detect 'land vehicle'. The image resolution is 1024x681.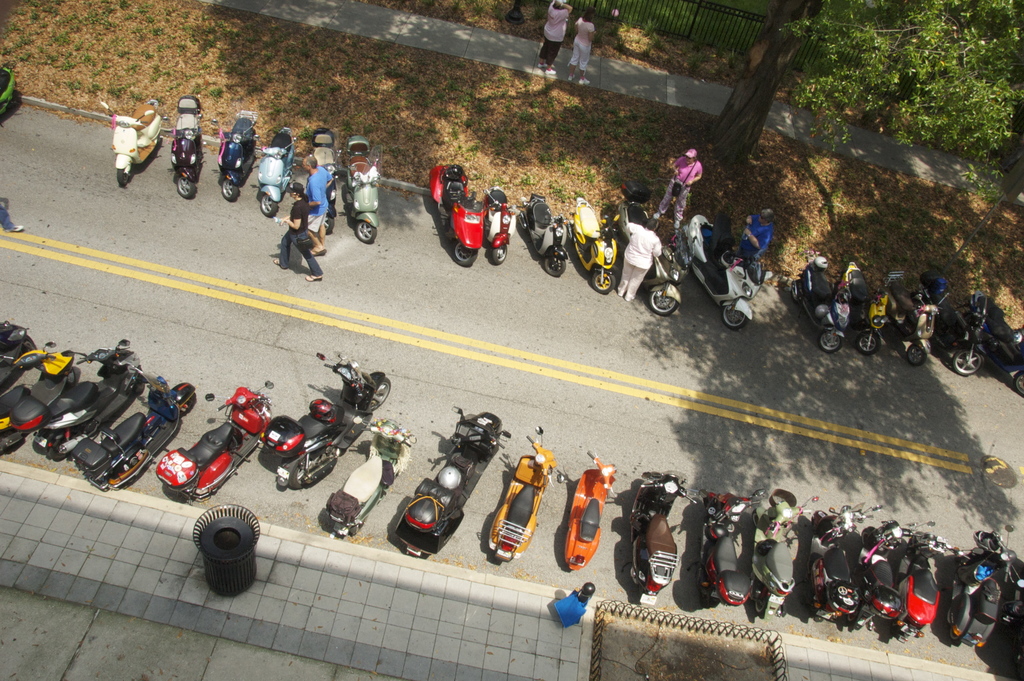
<box>619,465,700,607</box>.
